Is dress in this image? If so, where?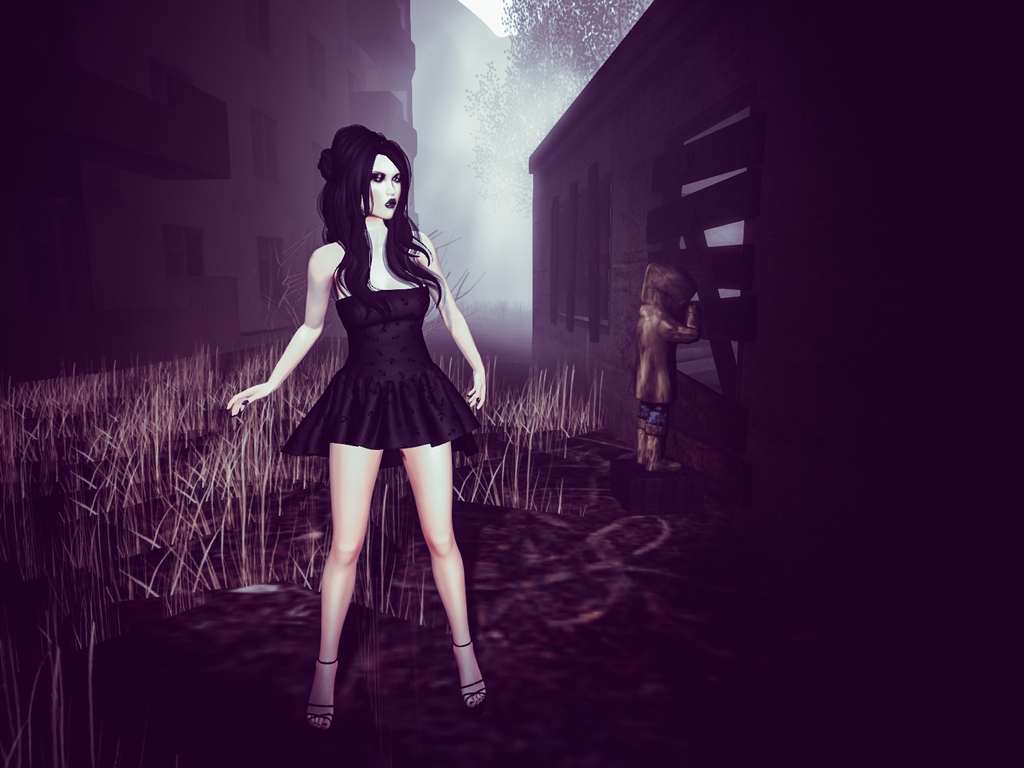
Yes, at BBox(278, 294, 486, 459).
